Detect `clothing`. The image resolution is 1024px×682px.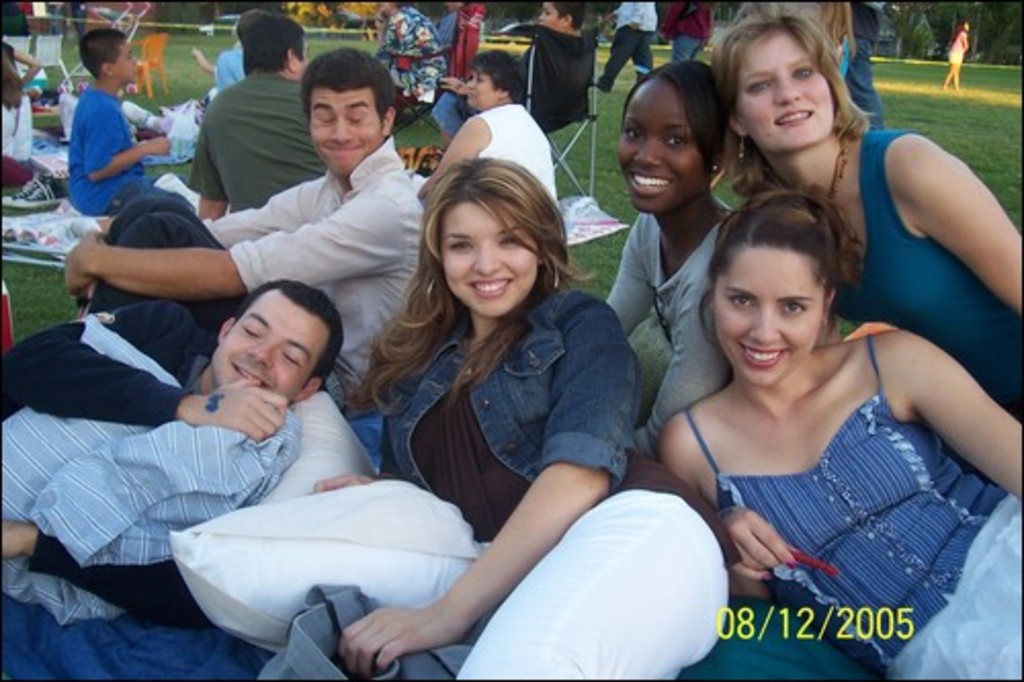
detection(778, 111, 1022, 418).
